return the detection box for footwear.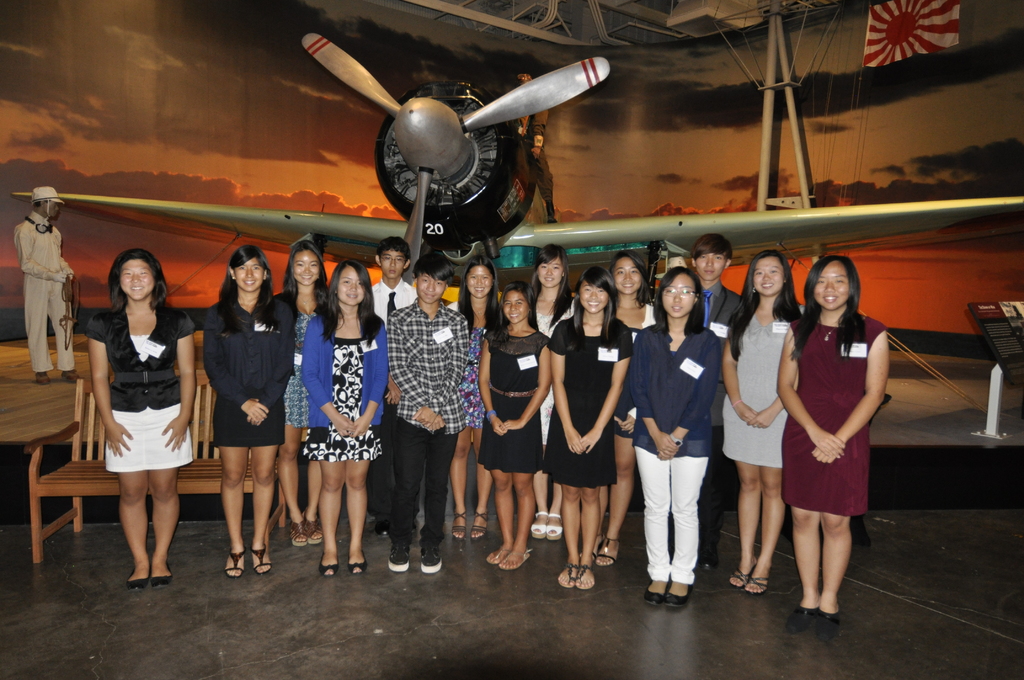
bbox=(548, 512, 565, 543).
